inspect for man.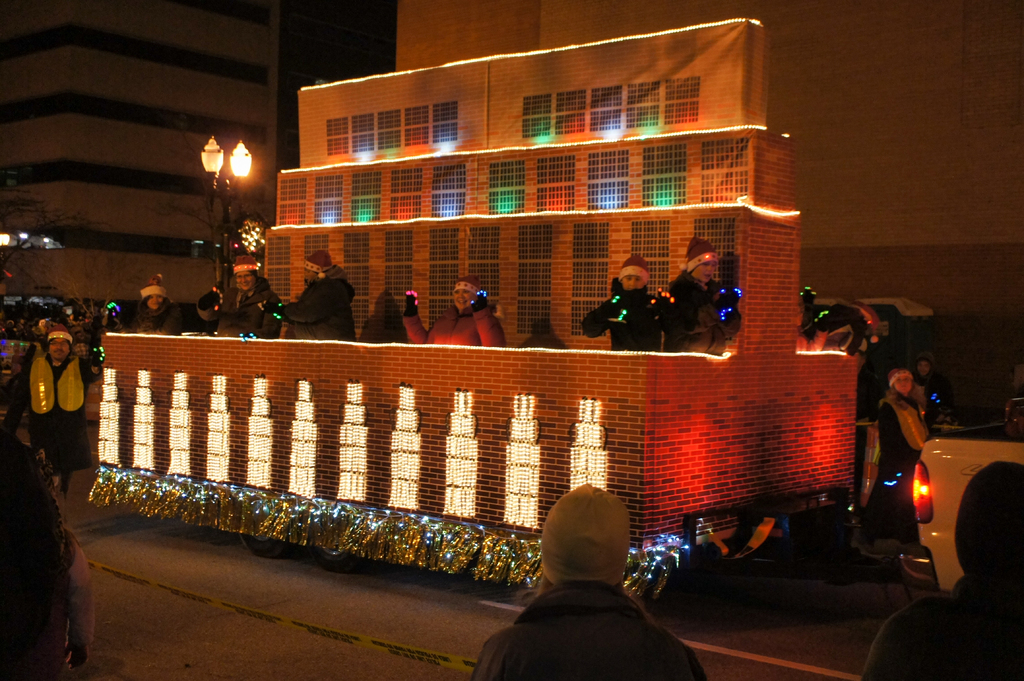
Inspection: [15,319,100,501].
